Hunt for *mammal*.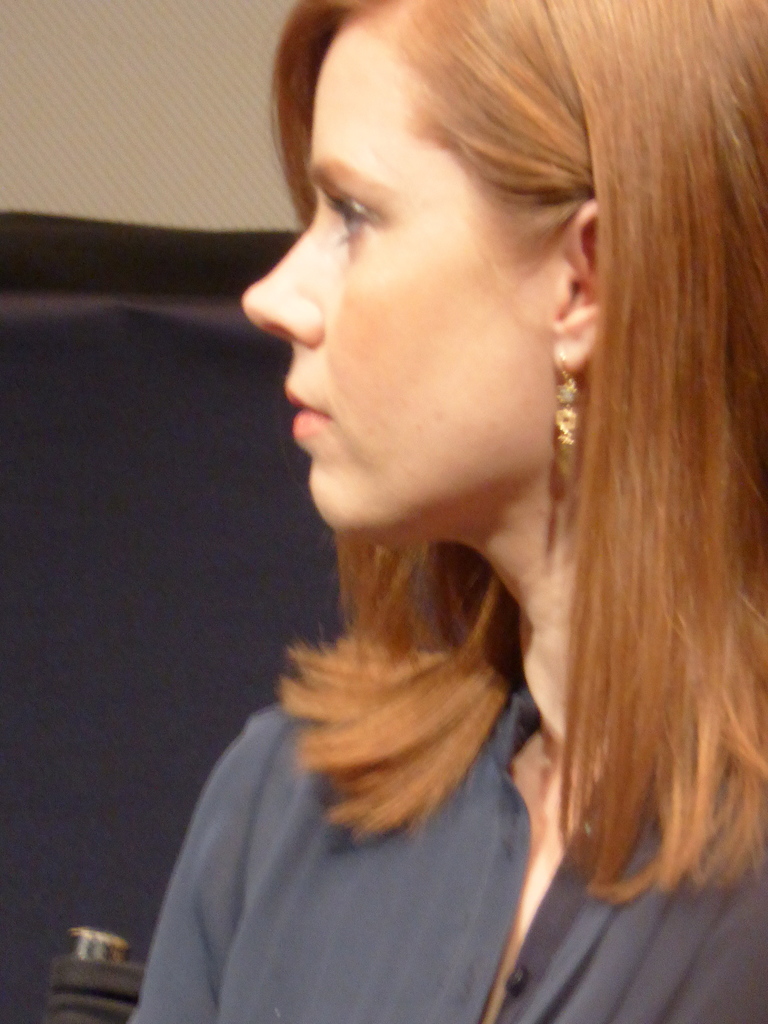
Hunted down at box=[127, 0, 767, 1023].
